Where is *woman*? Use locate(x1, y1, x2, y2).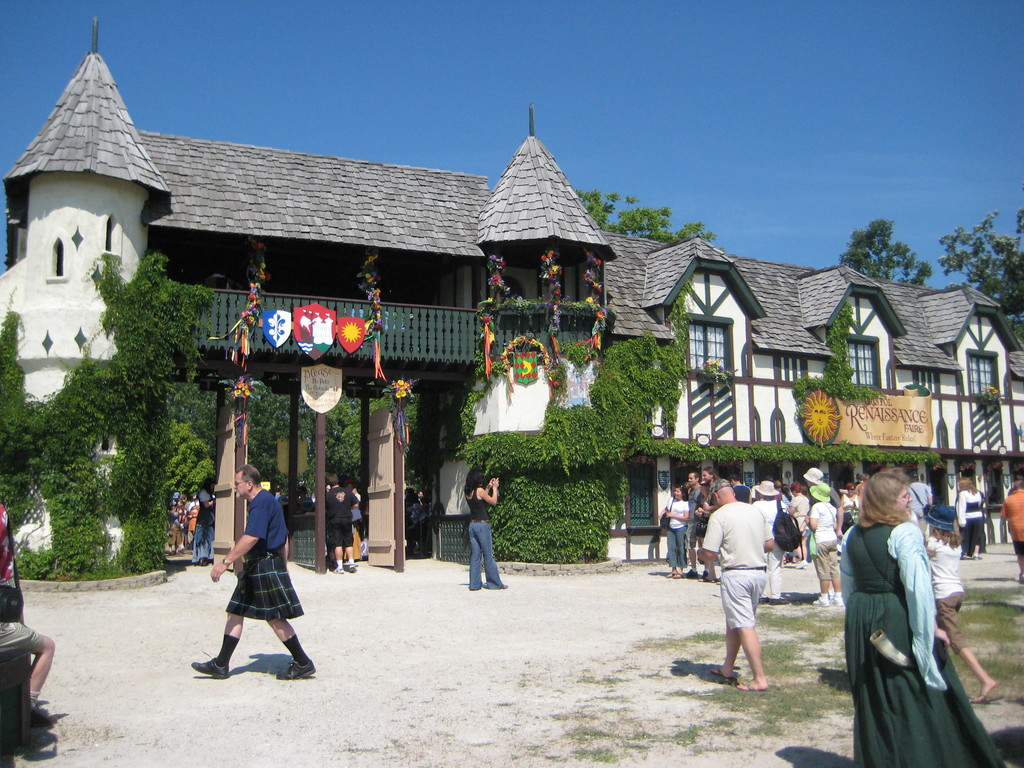
locate(464, 461, 506, 587).
